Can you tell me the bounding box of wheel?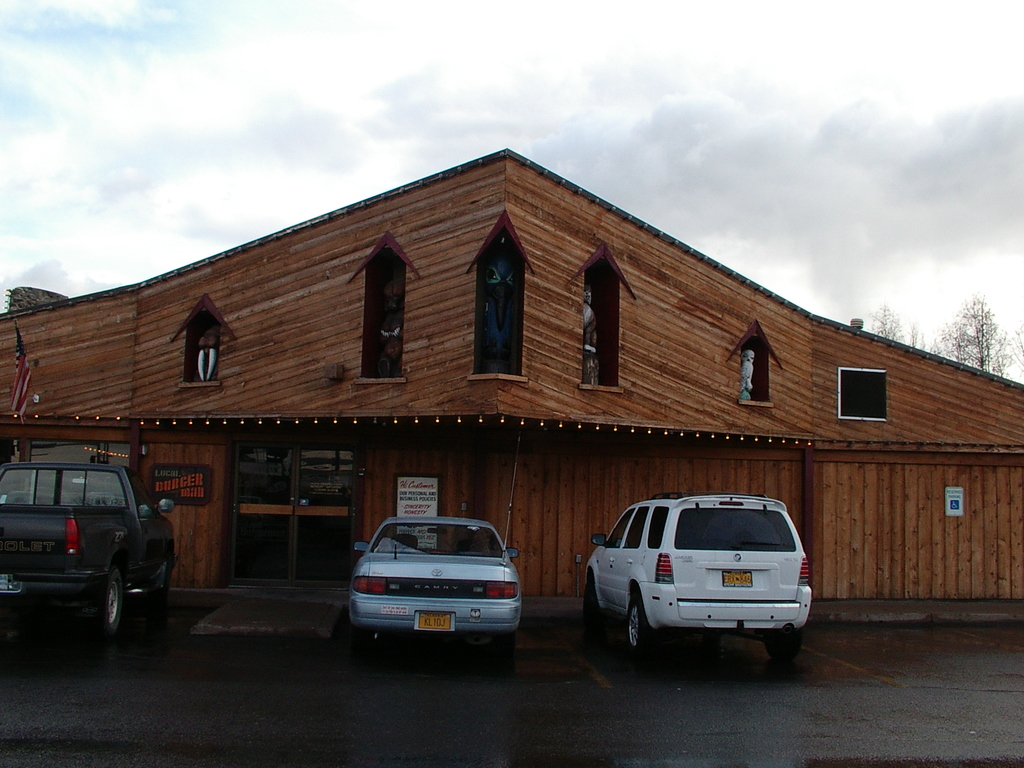
<box>760,628,805,666</box>.
